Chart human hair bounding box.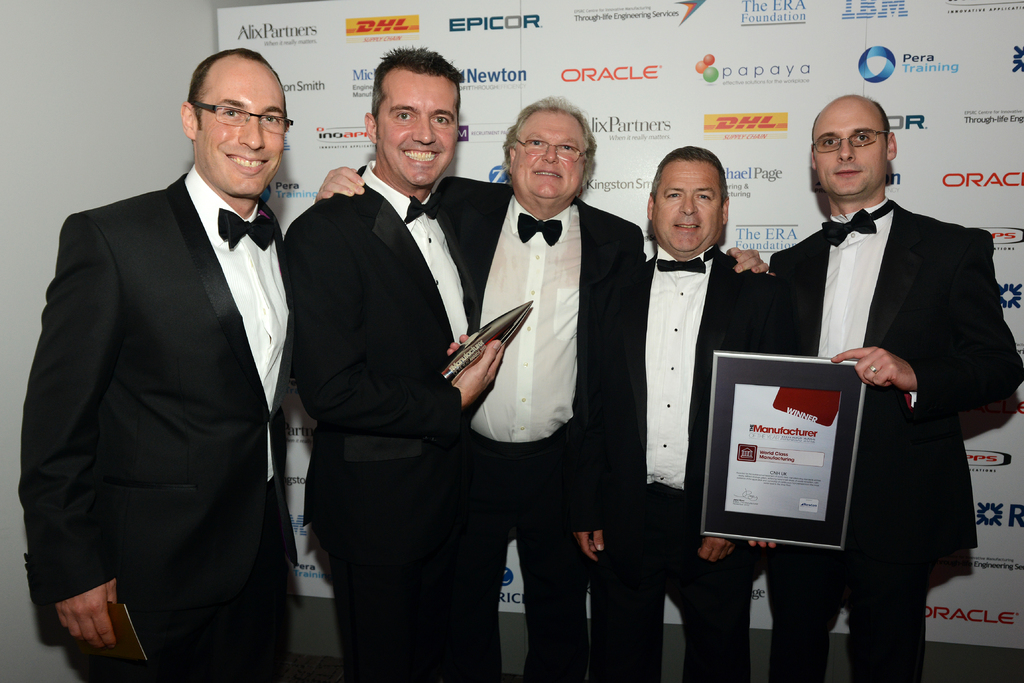
Charted: x1=372, y1=45, x2=461, y2=133.
